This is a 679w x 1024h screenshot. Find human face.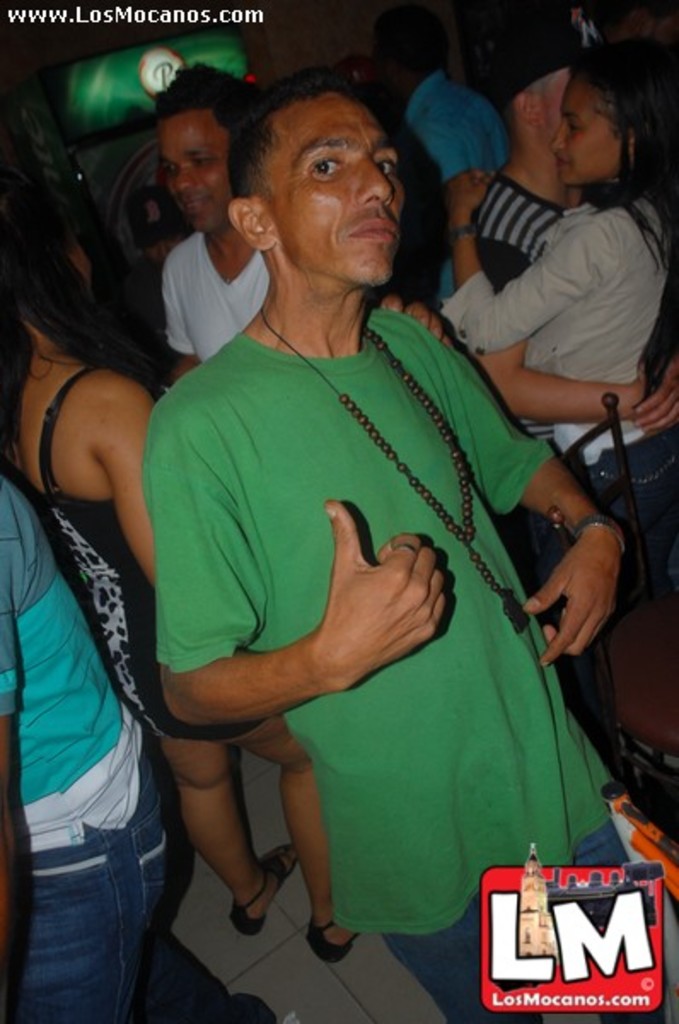
Bounding box: bbox(548, 77, 616, 188).
